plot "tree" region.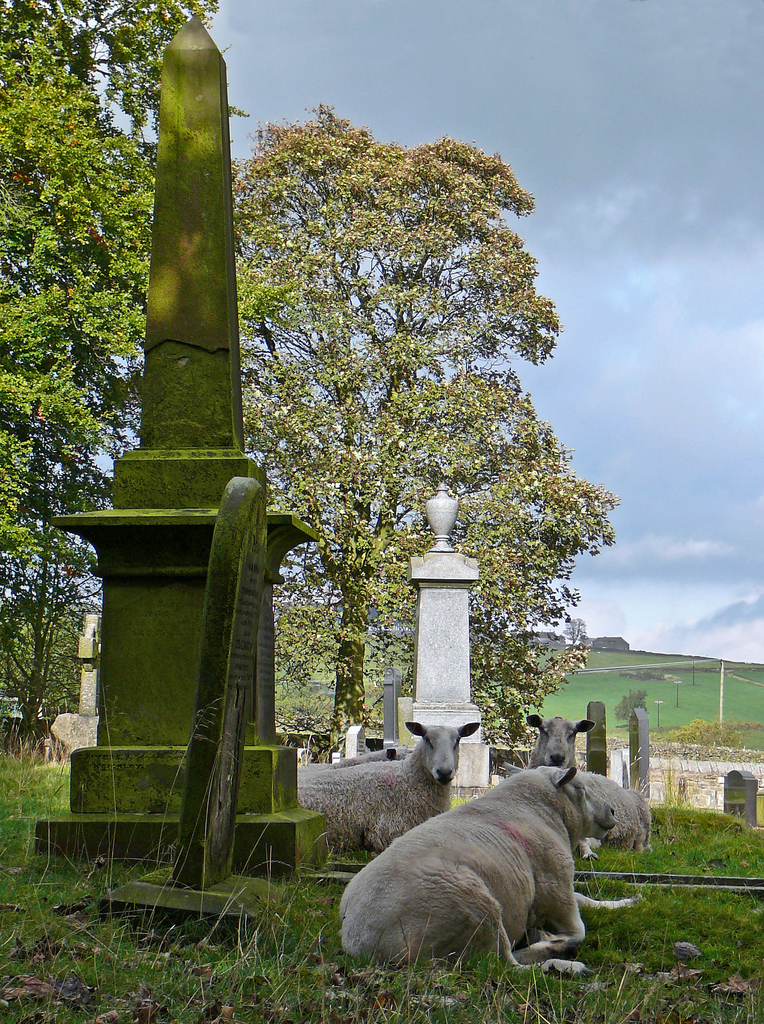
Plotted at x1=0 y1=0 x2=255 y2=748.
